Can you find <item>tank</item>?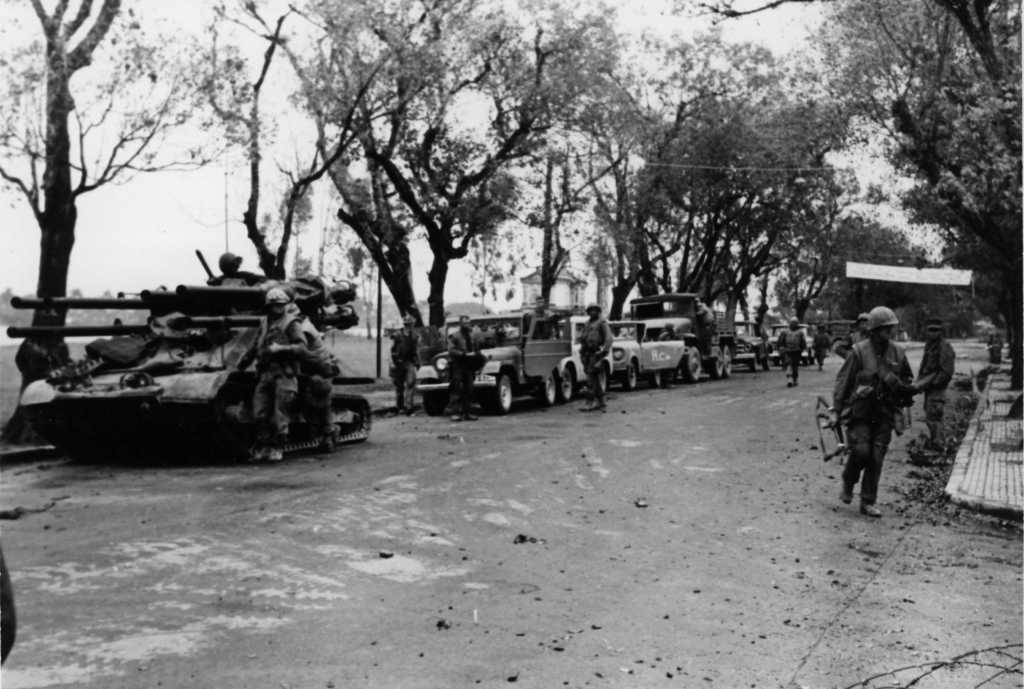
Yes, bounding box: 6/165/372/461.
